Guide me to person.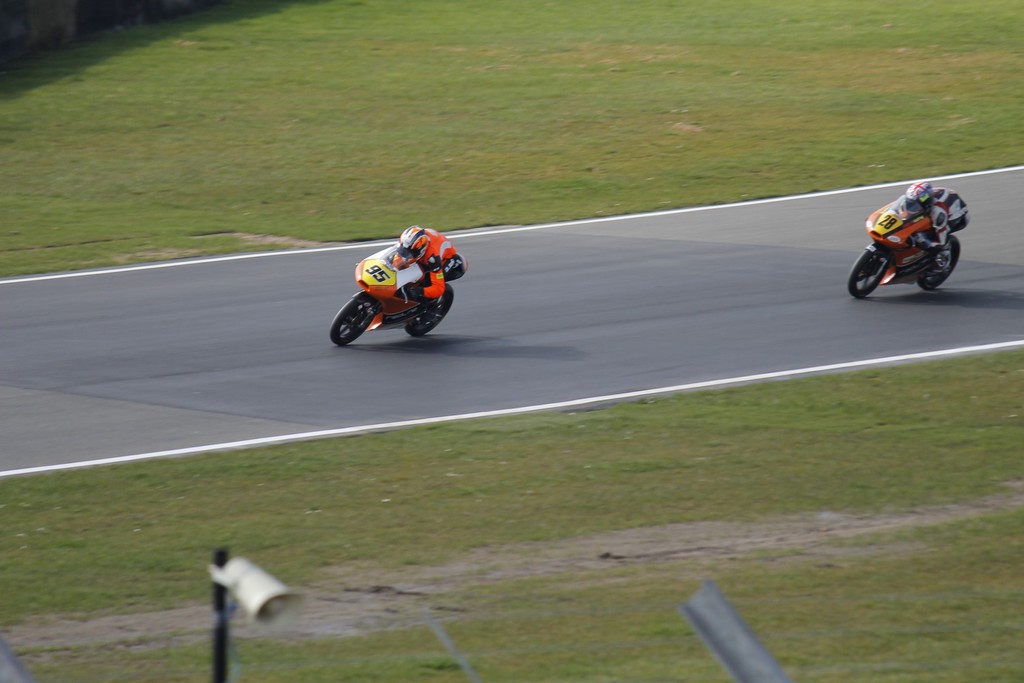
Guidance: [385,218,458,324].
